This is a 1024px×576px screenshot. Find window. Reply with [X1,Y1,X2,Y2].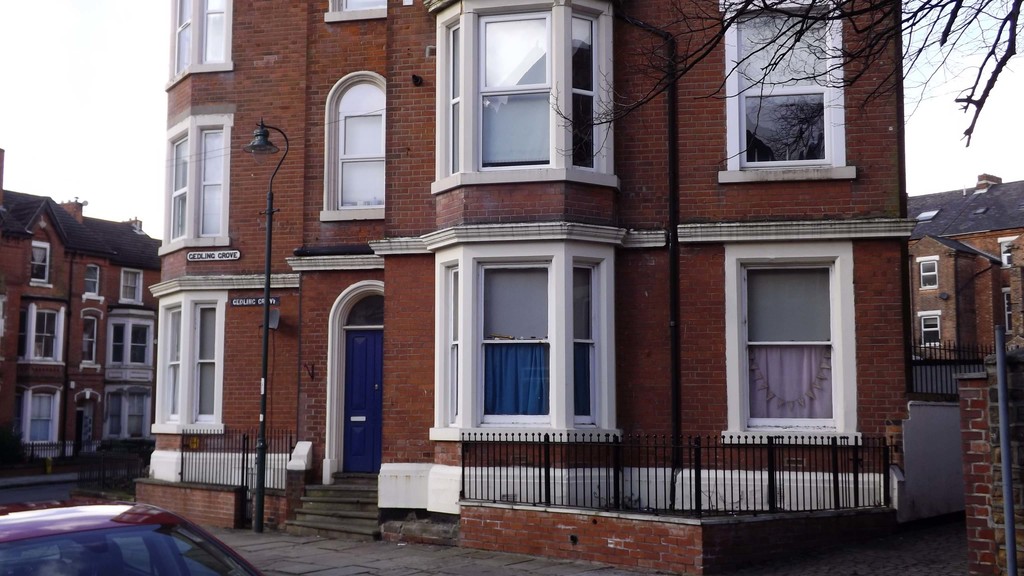
[102,393,152,435].
